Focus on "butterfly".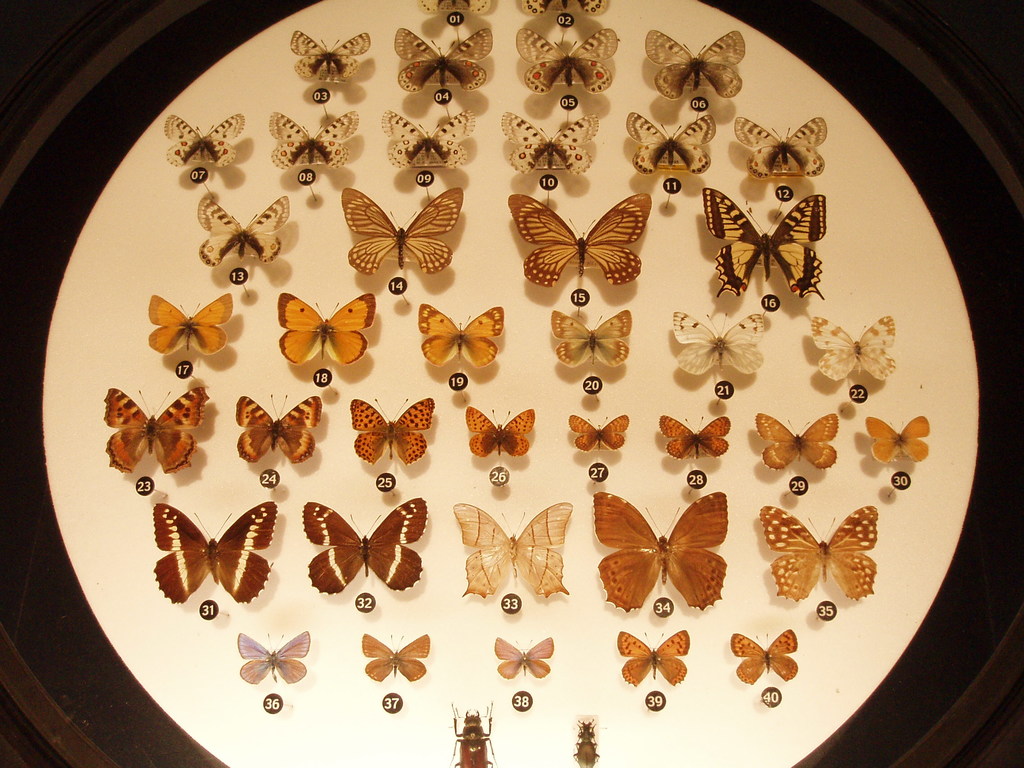
Focused at [868,414,927,466].
